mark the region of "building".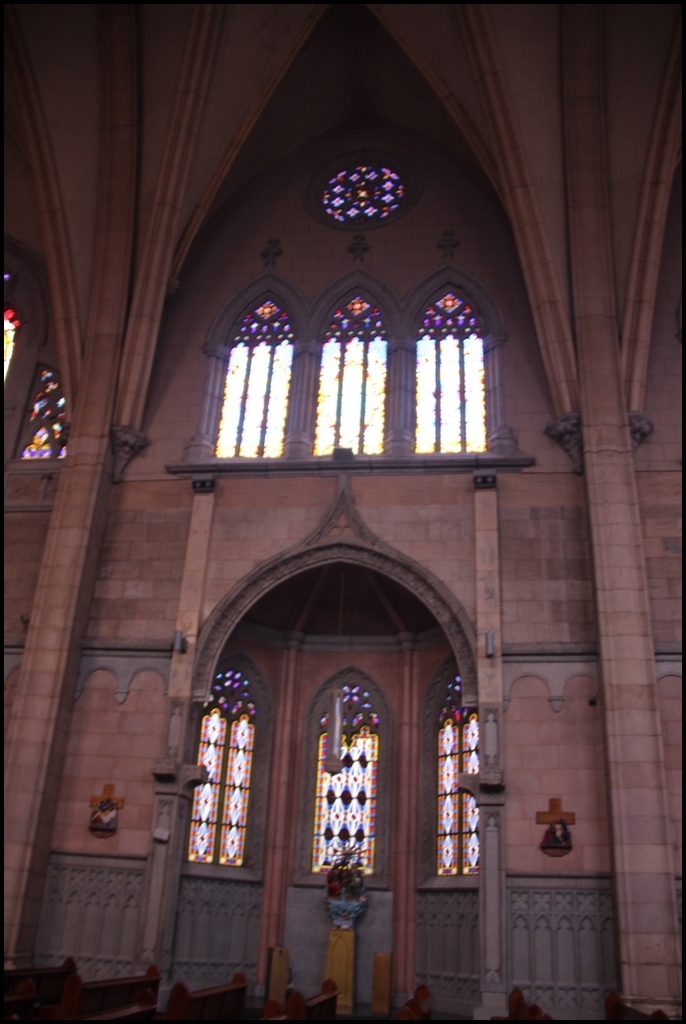
Region: 2/2/684/1023.
